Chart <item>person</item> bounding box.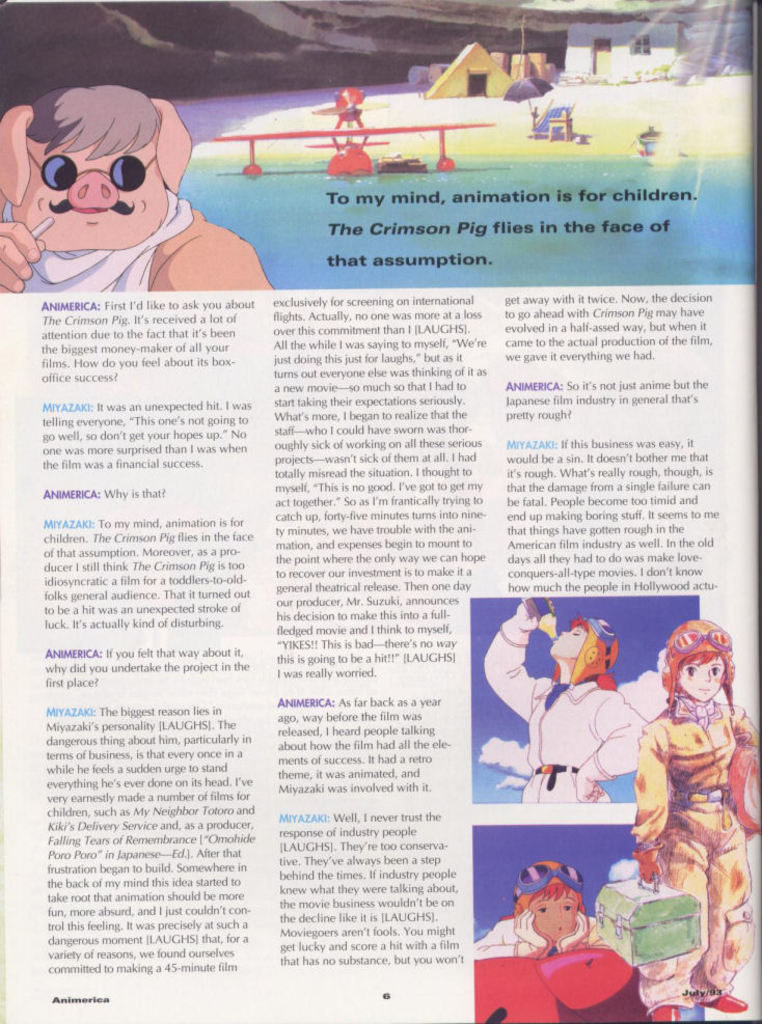
Charted: (left=514, top=600, right=648, bottom=841).
